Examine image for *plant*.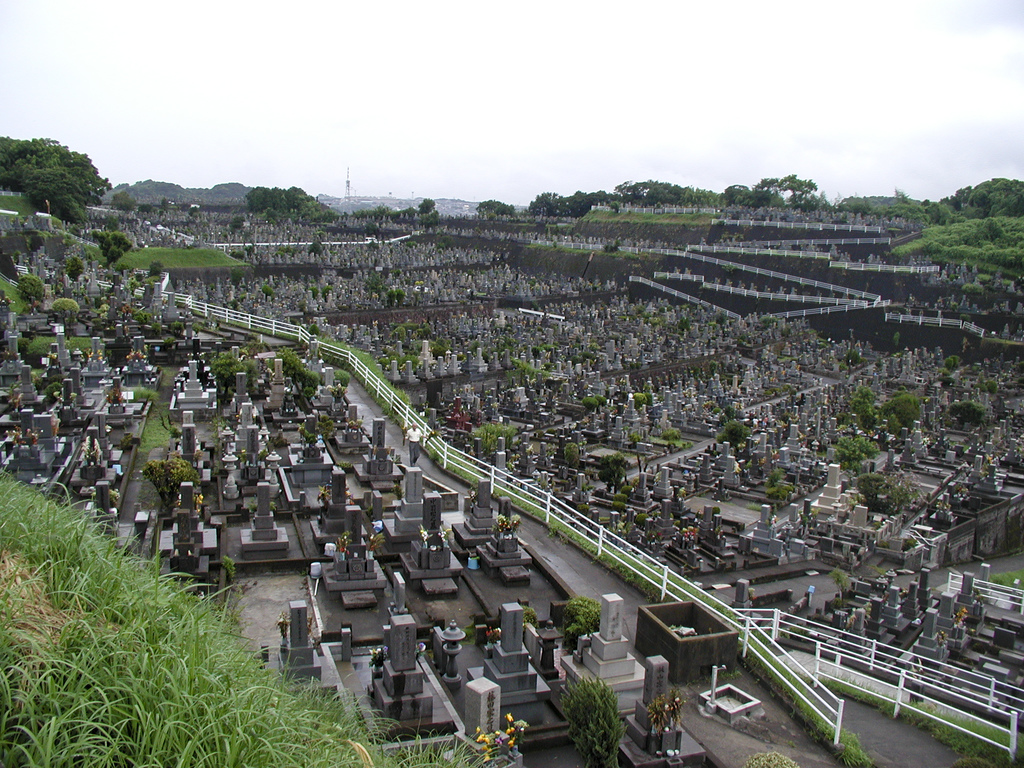
Examination result: bbox=(621, 483, 632, 495).
